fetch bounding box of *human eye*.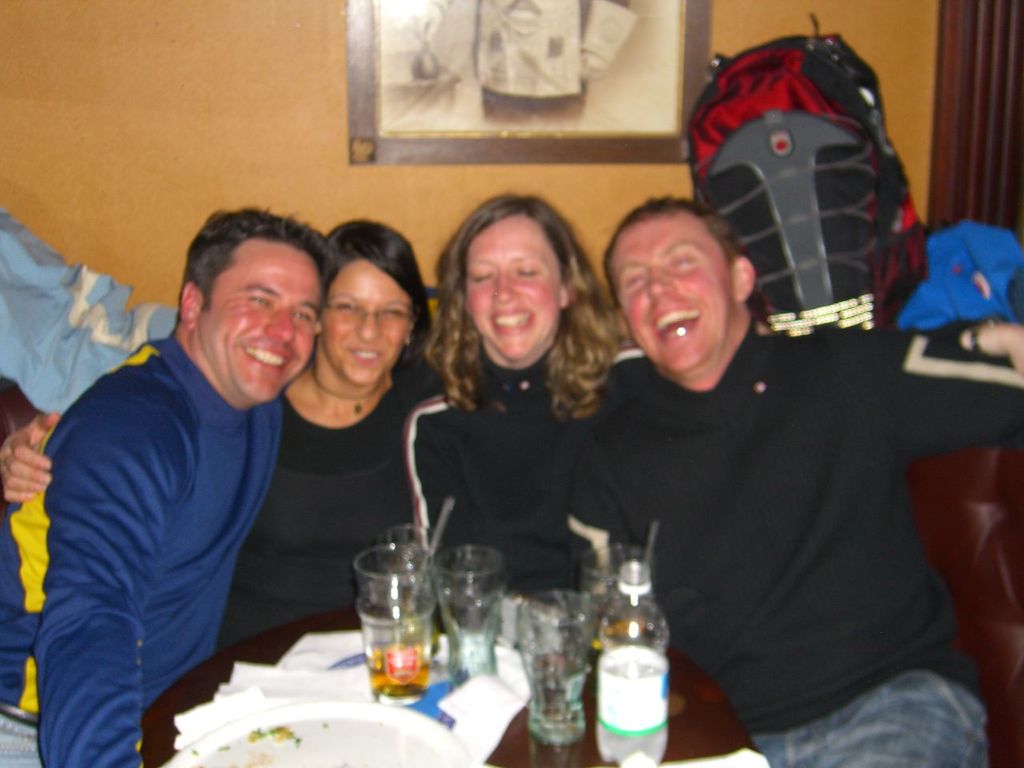
Bbox: <region>672, 250, 696, 269</region>.
